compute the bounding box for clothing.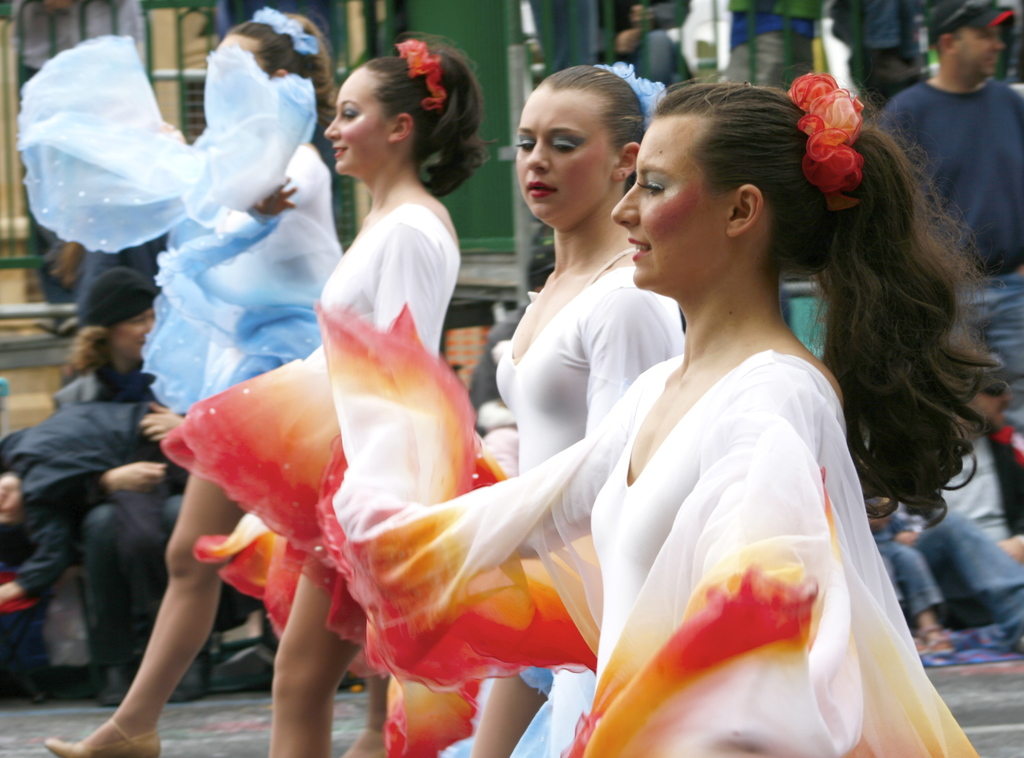
bbox=[40, 358, 186, 663].
